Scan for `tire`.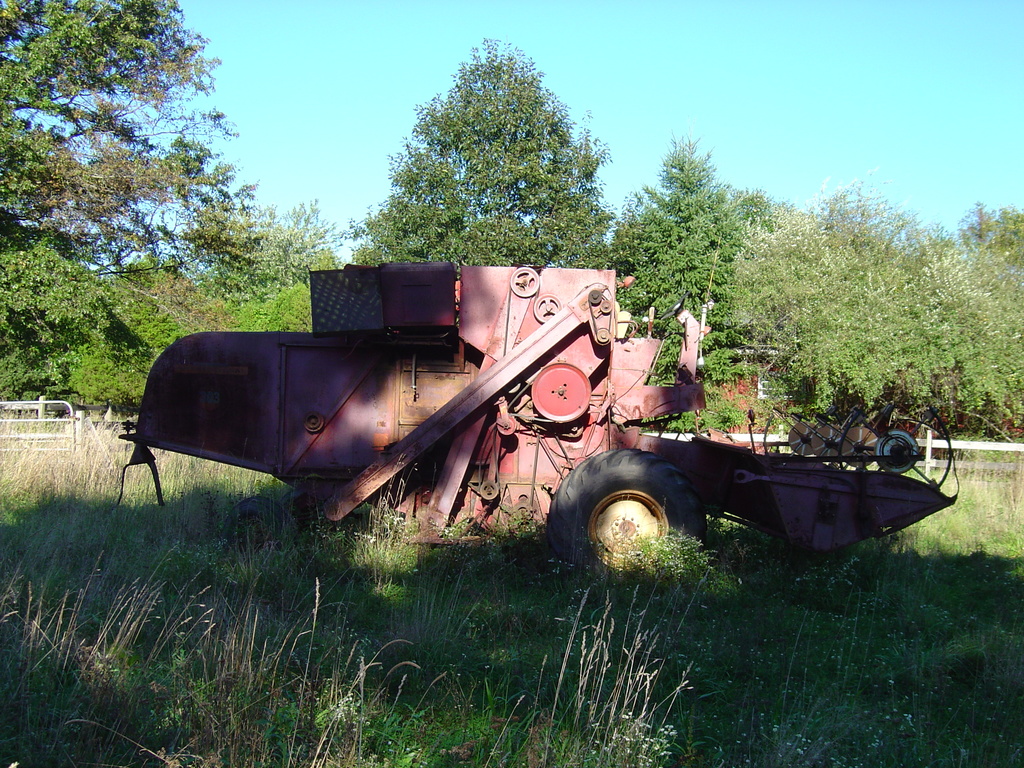
Scan result: (x1=570, y1=438, x2=703, y2=570).
